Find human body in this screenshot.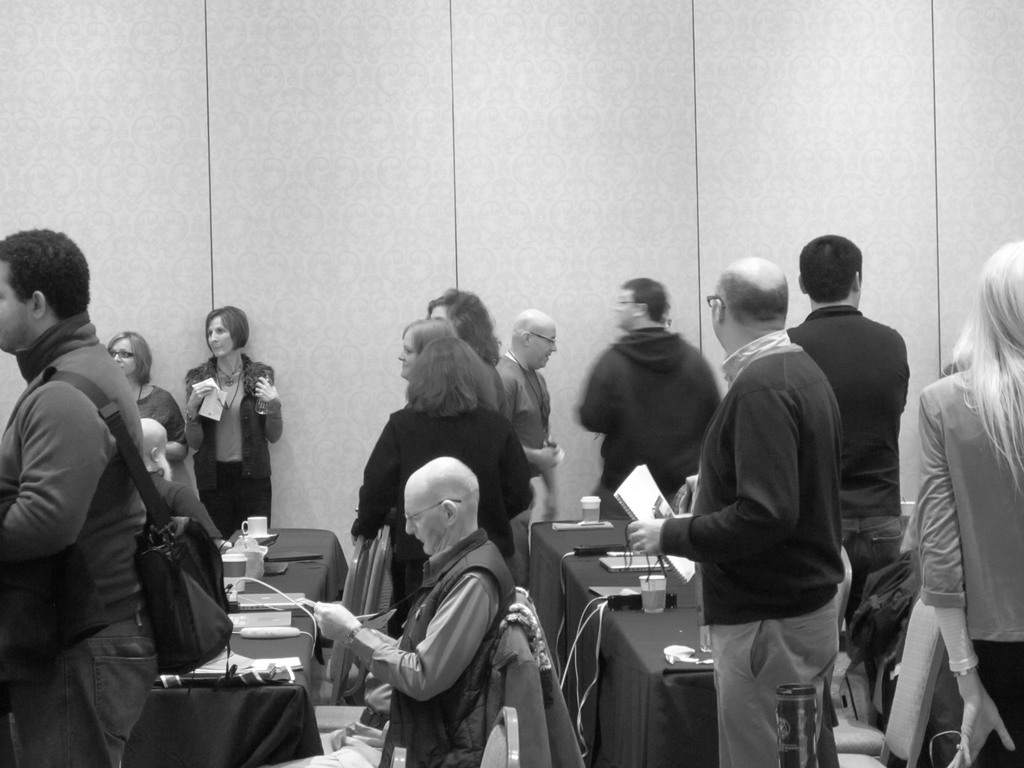
The bounding box for human body is bbox=(568, 284, 707, 561).
